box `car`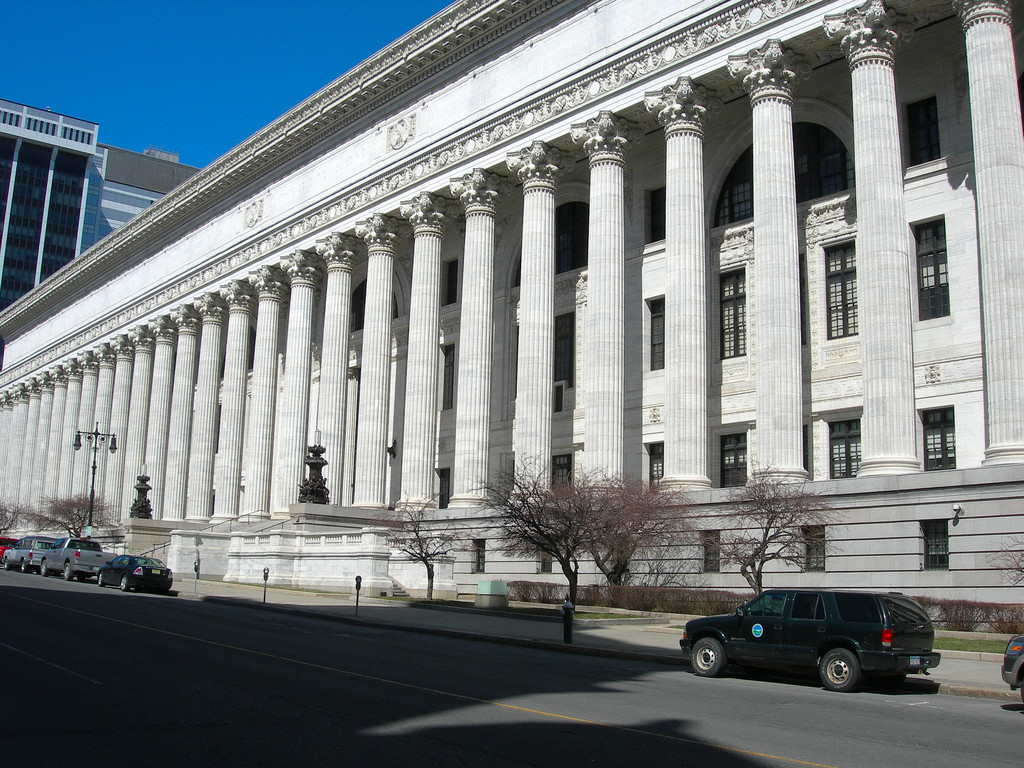
[x1=0, y1=537, x2=59, y2=572]
